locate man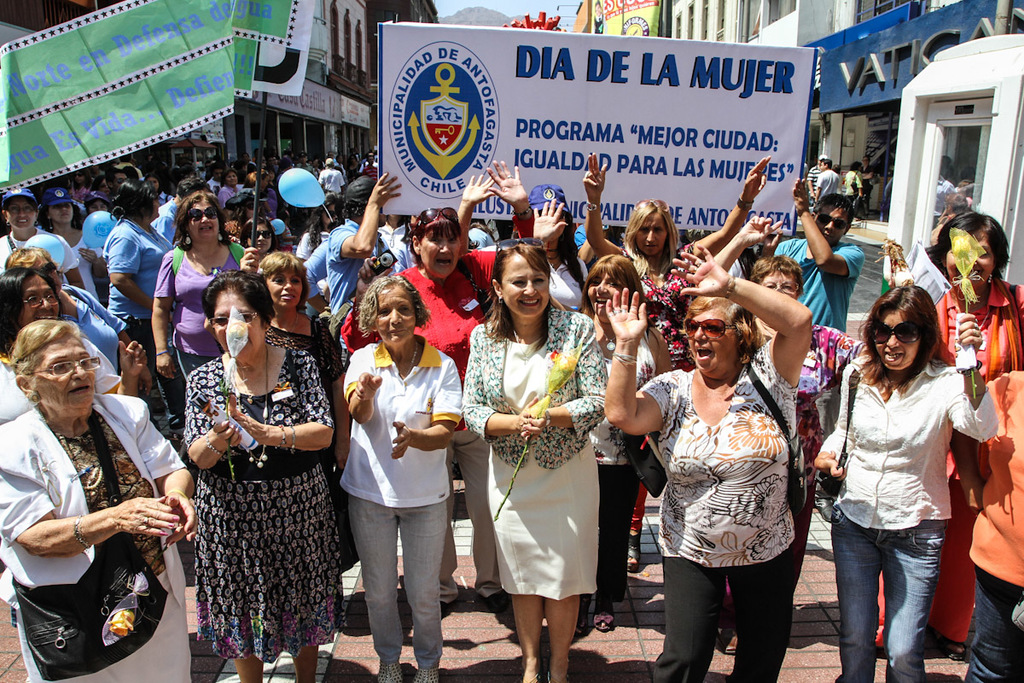
[301,206,340,317]
